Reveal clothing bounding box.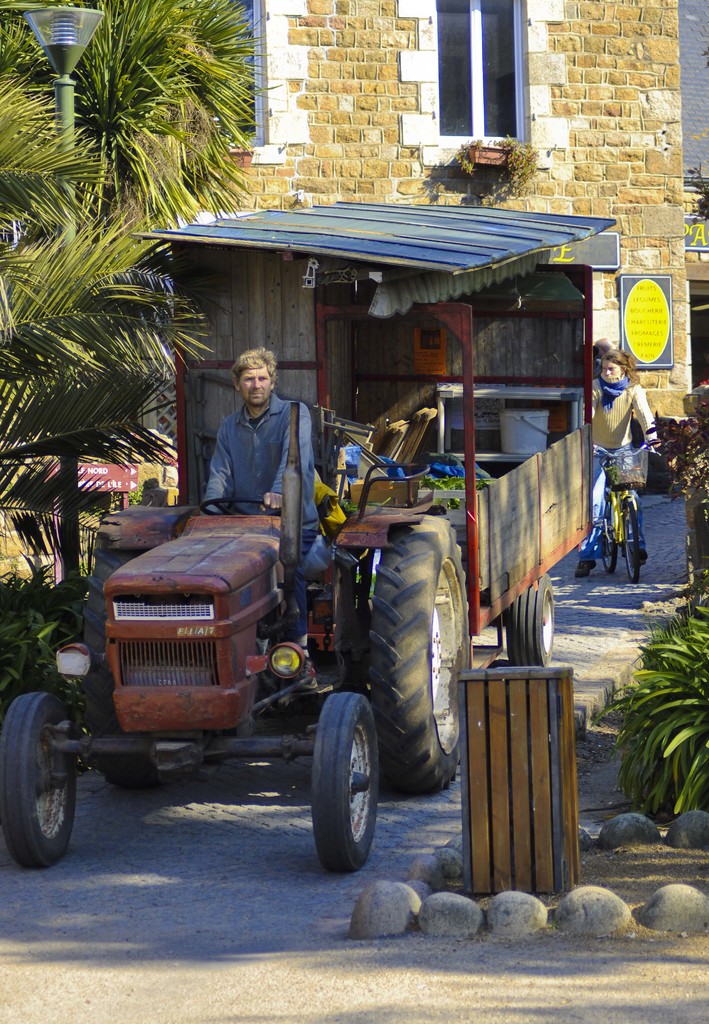
Revealed: box(202, 391, 337, 641).
